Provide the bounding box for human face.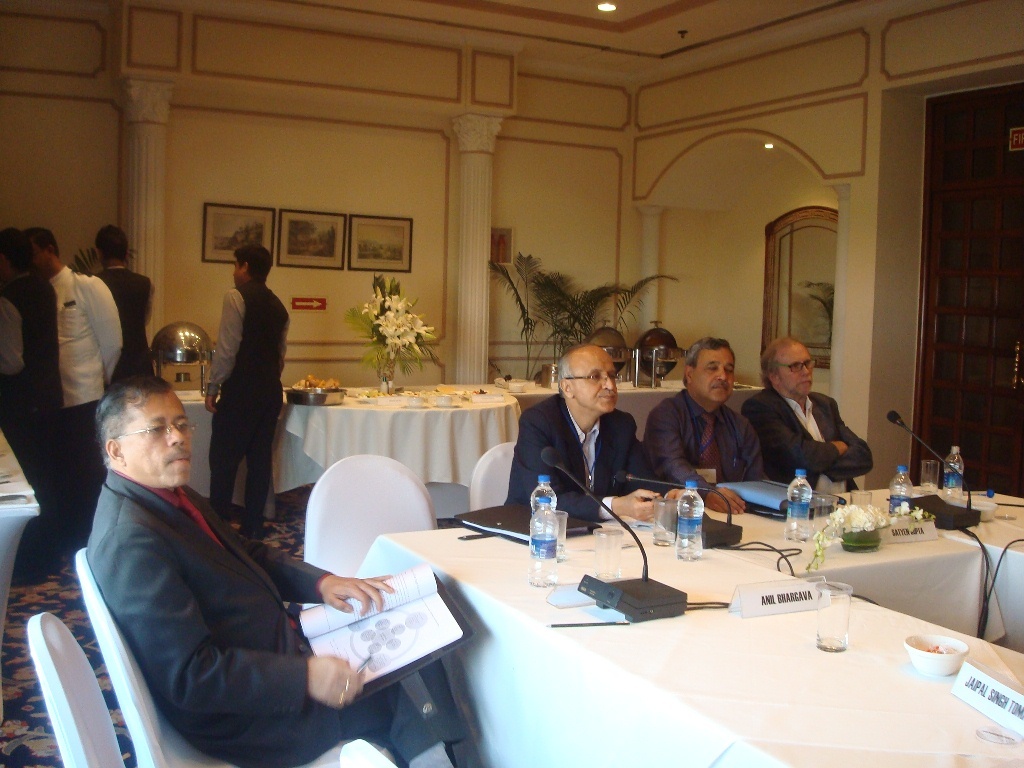
27:237:51:275.
